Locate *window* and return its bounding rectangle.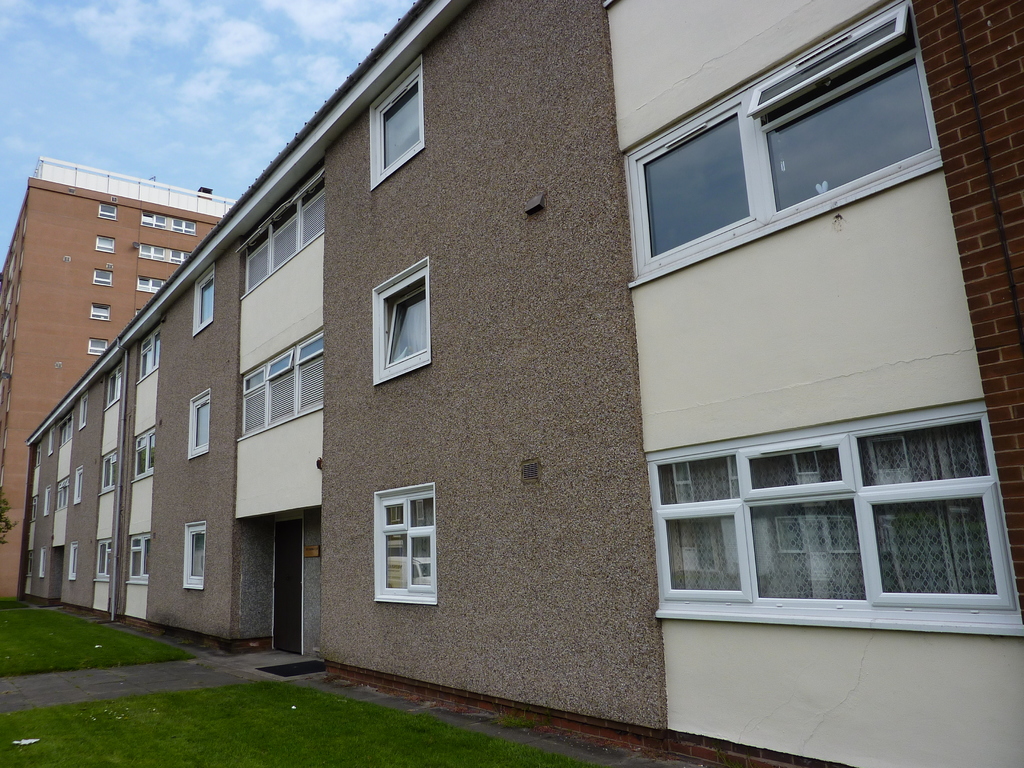
region(71, 543, 79, 575).
